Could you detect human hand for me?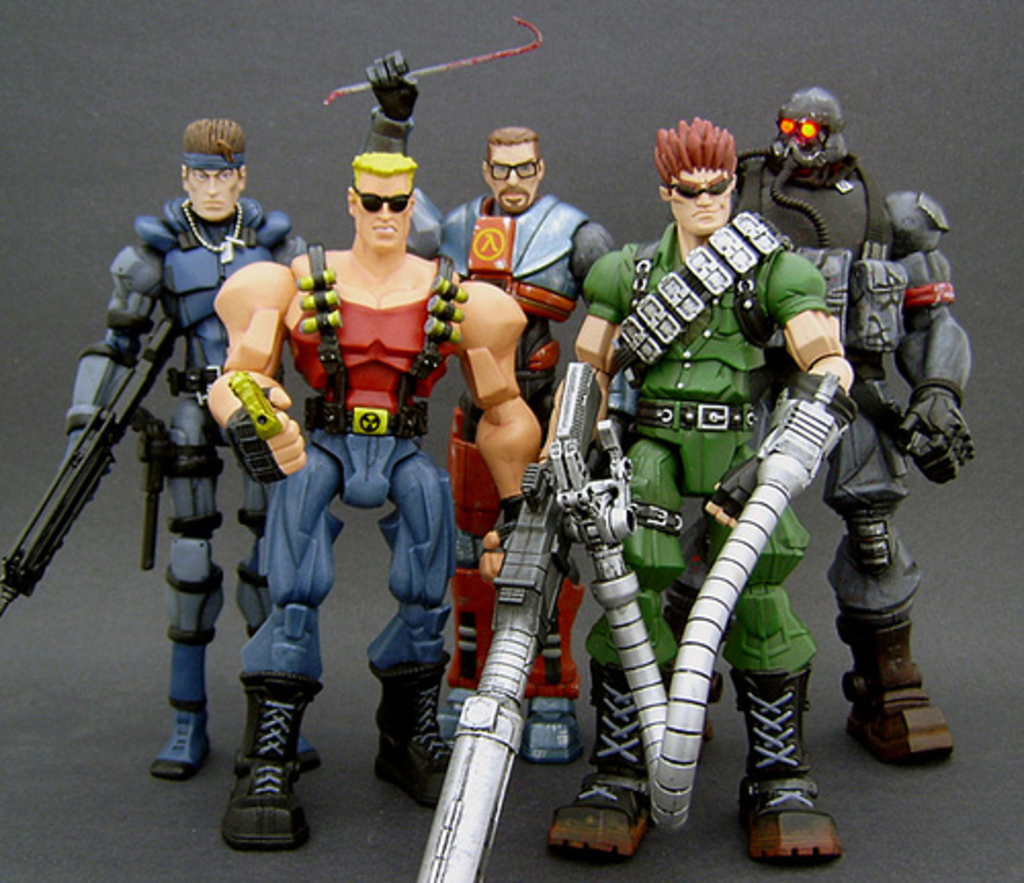
Detection result: select_region(578, 440, 610, 479).
